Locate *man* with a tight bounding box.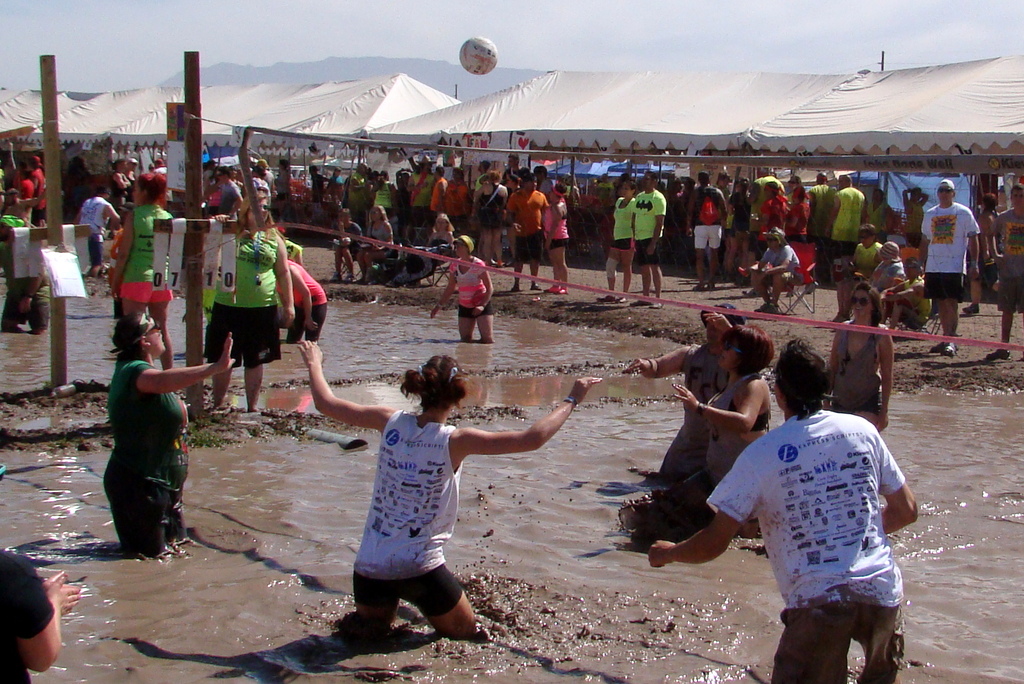
[207, 167, 246, 221].
